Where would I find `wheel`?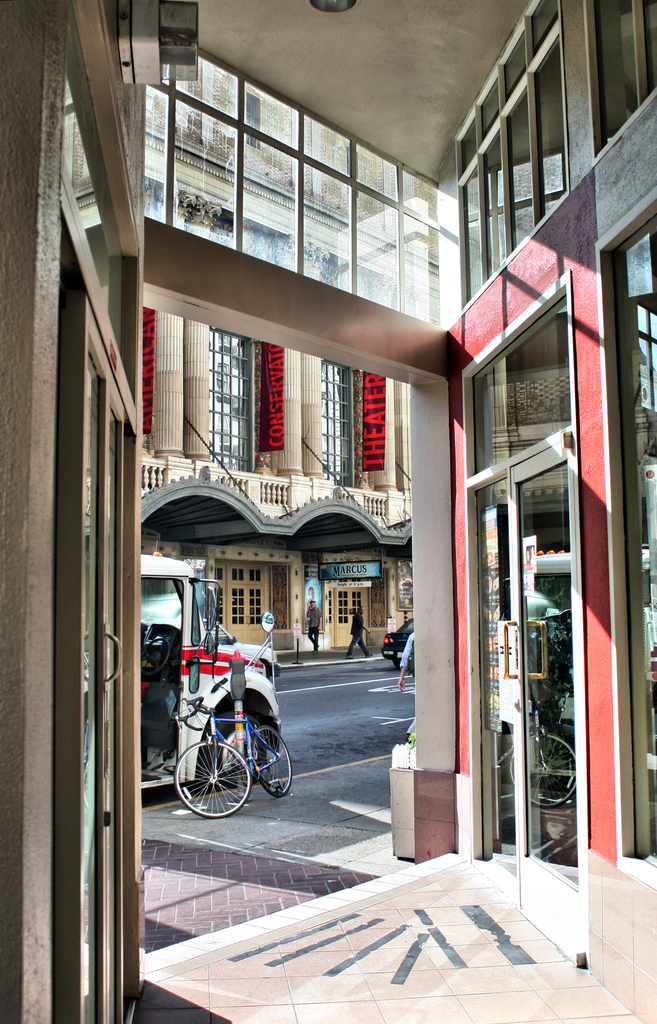
At rect(174, 740, 249, 817).
